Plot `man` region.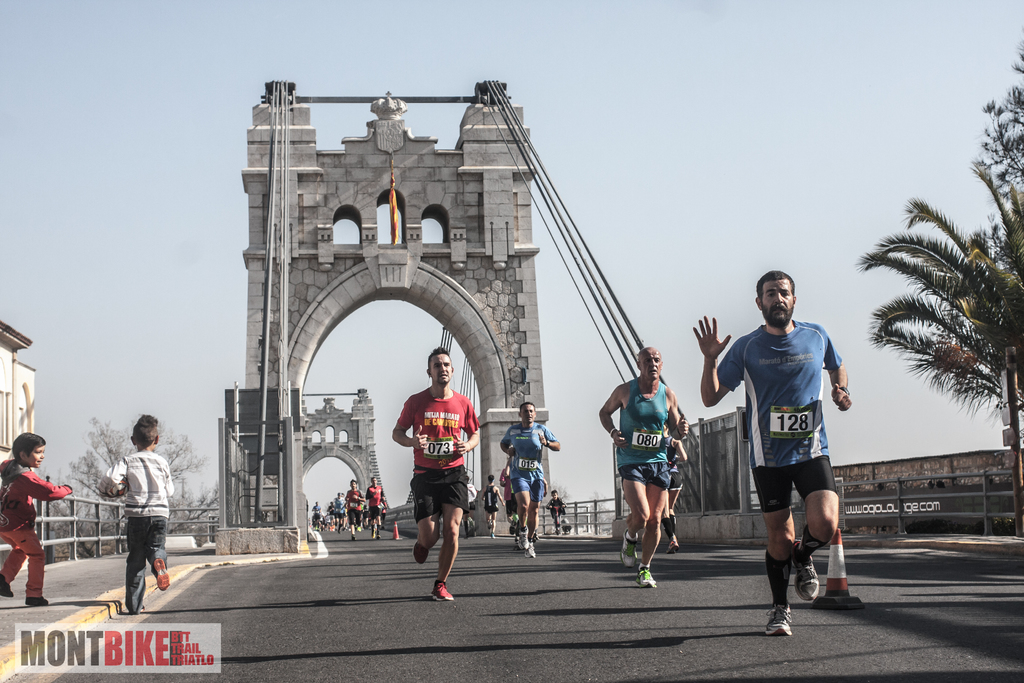
Plotted at <bbox>694, 268, 845, 634</bbox>.
